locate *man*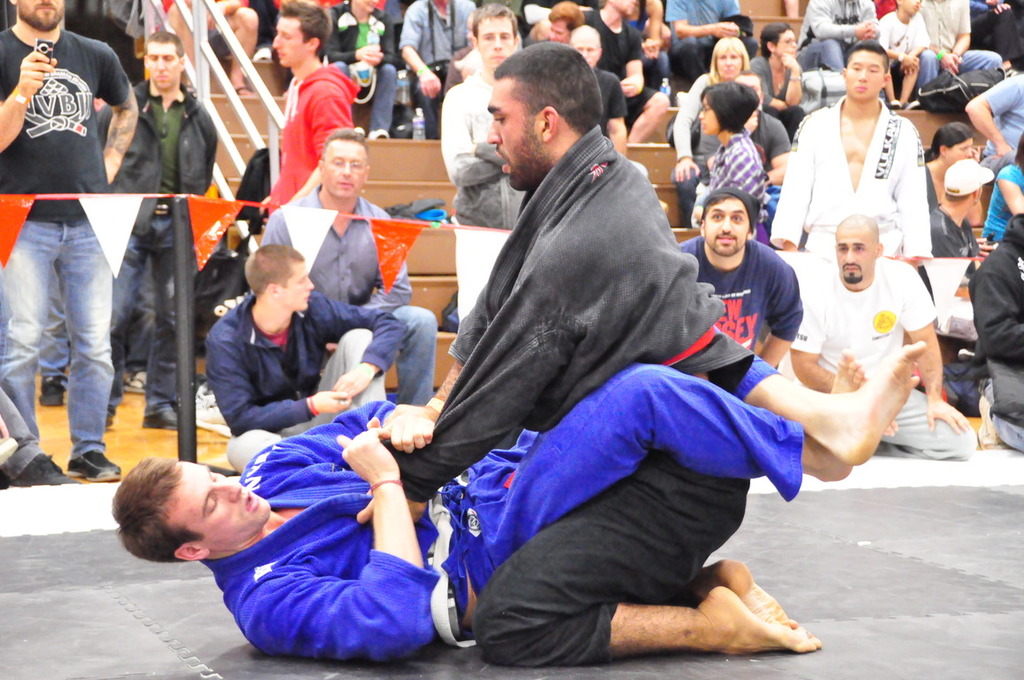
{"x1": 440, "y1": 0, "x2": 522, "y2": 321}
